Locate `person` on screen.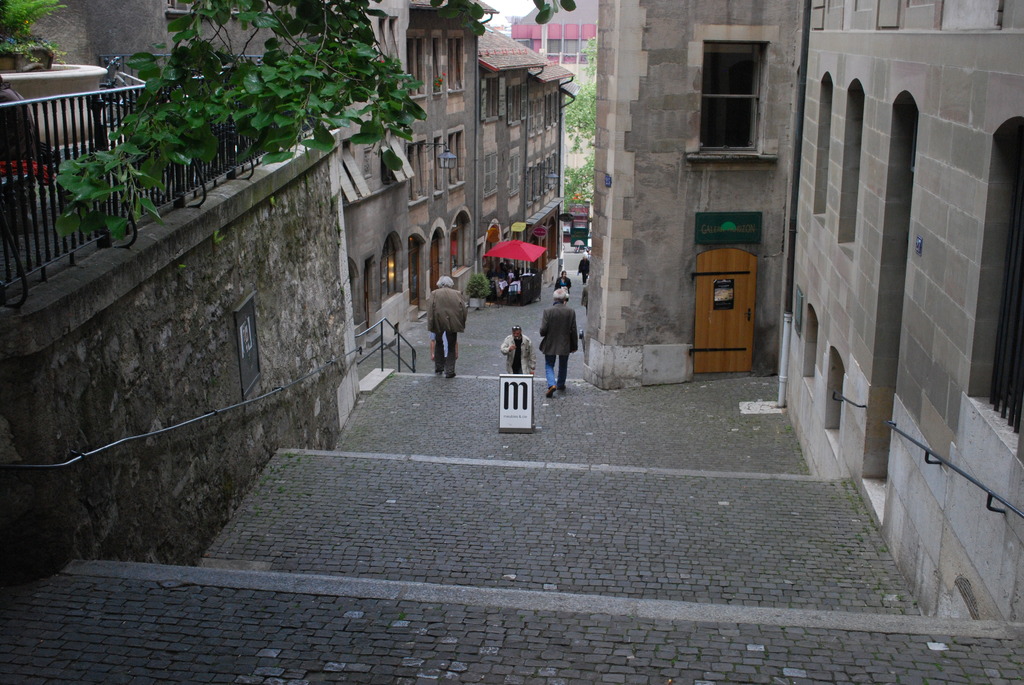
On screen at [x1=490, y1=327, x2=531, y2=374].
